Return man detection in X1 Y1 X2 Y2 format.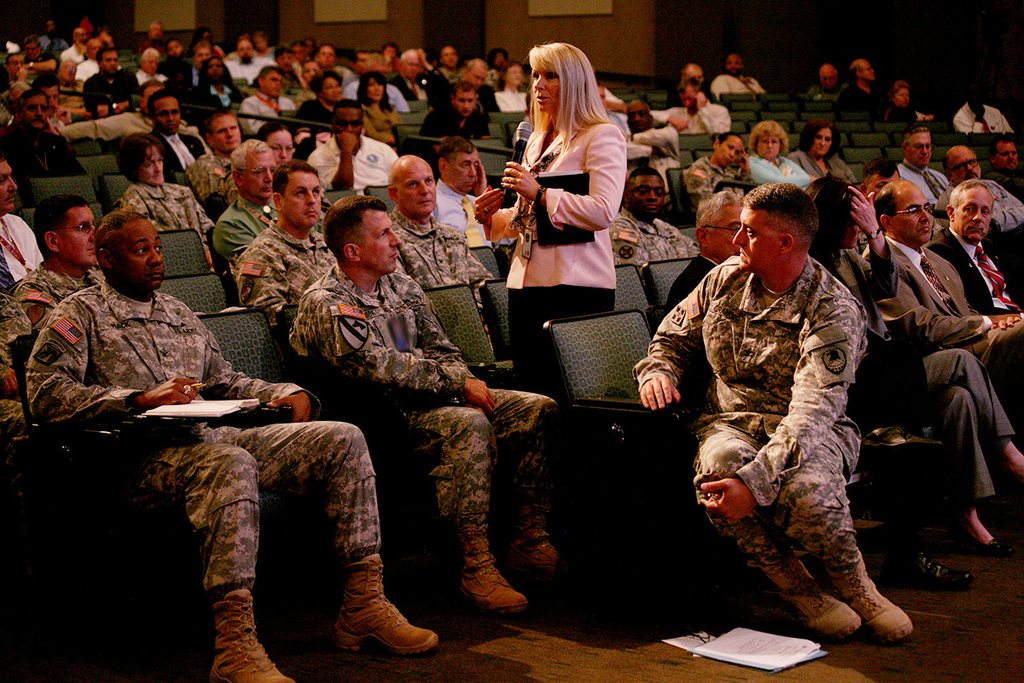
55 30 89 67.
